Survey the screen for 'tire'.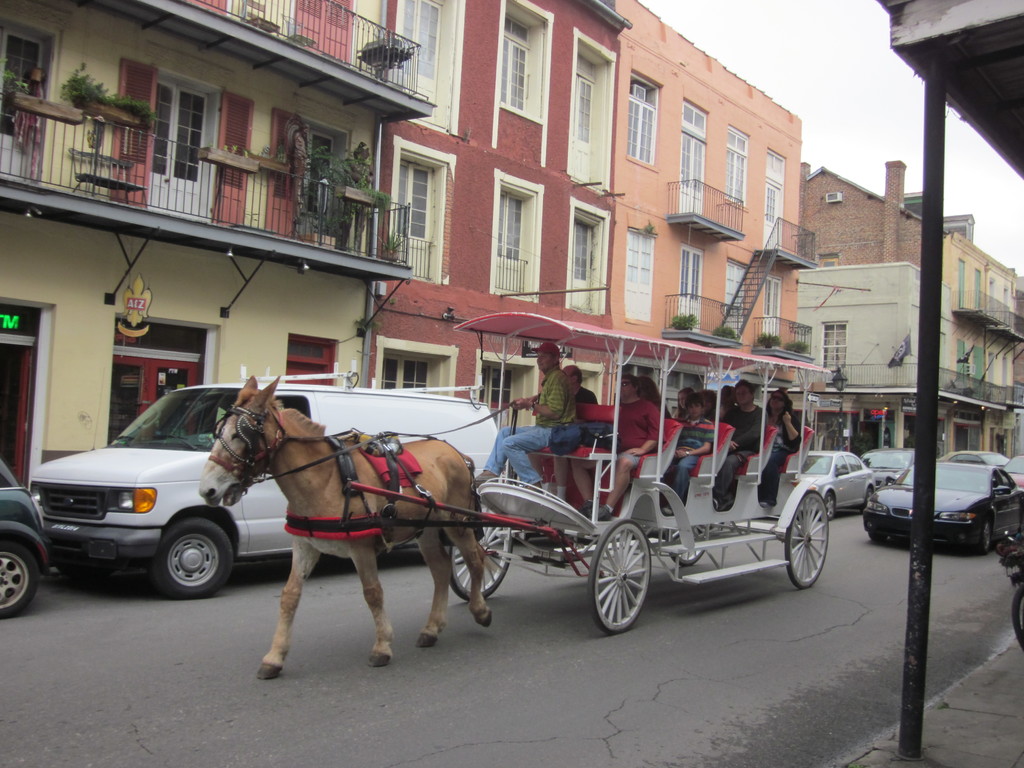
Survey found: 1011,584,1023,652.
